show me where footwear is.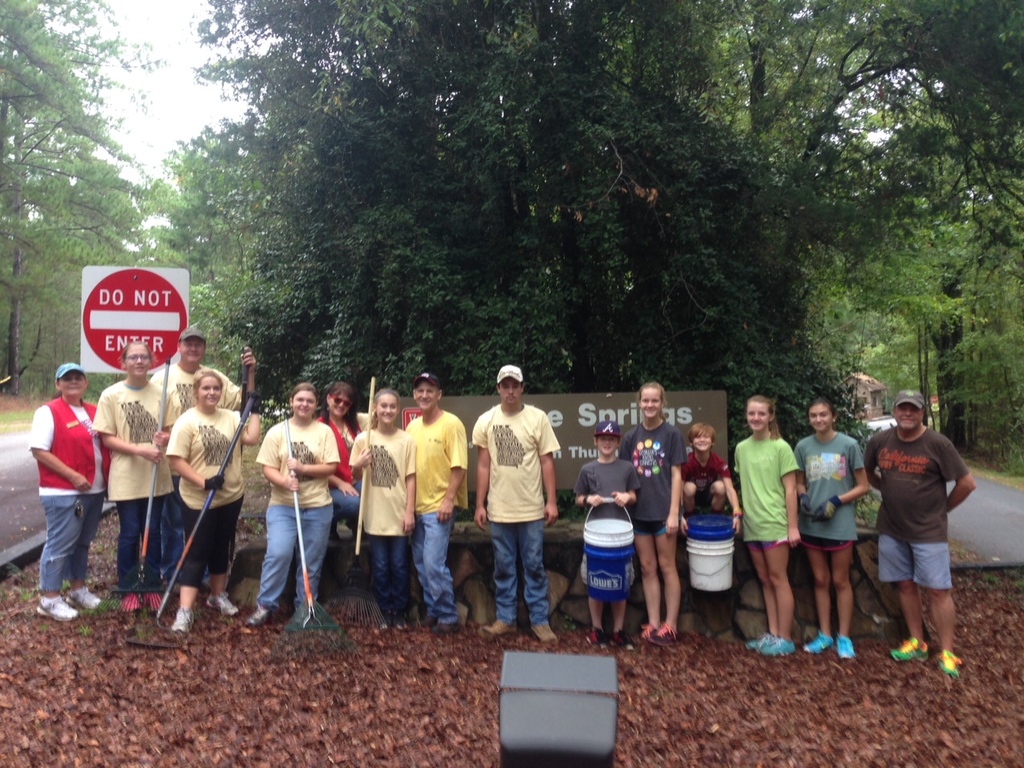
footwear is at Rect(718, 614, 742, 640).
